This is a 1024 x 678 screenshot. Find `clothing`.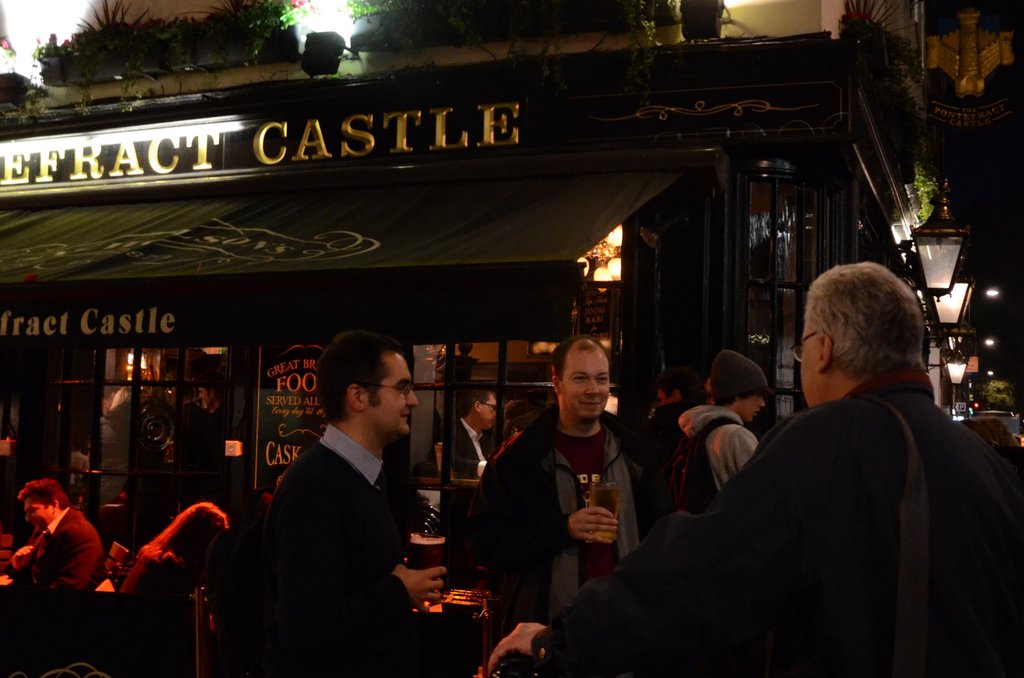
Bounding box: 132 545 207 603.
